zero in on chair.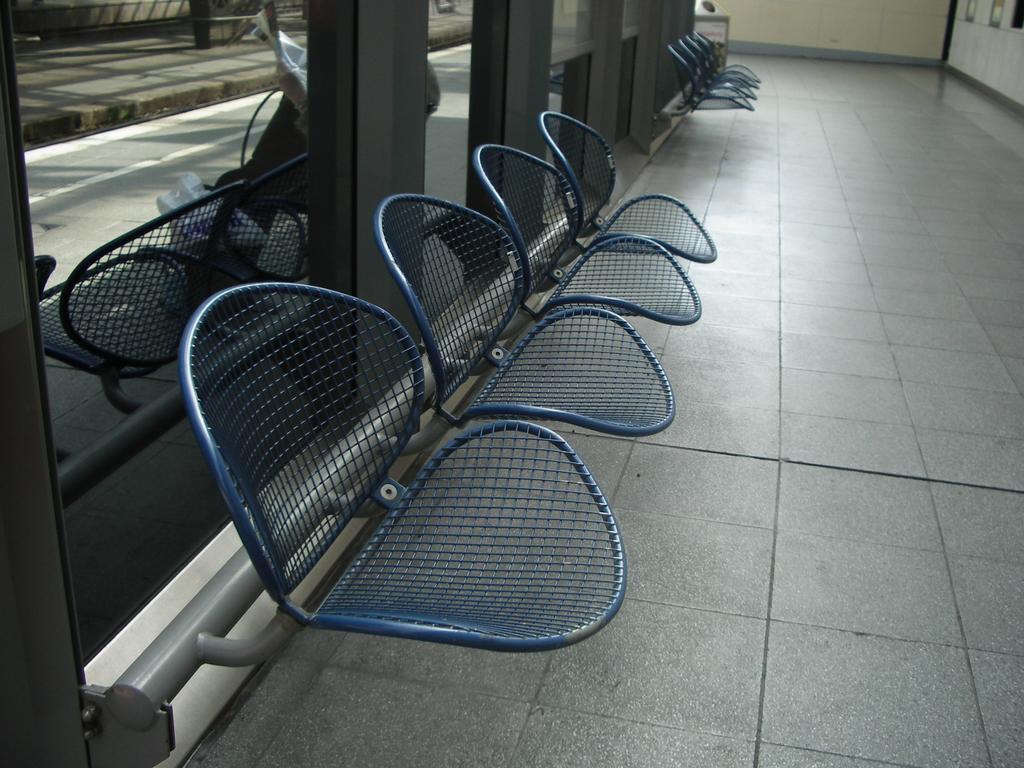
Zeroed in: 165 256 585 702.
